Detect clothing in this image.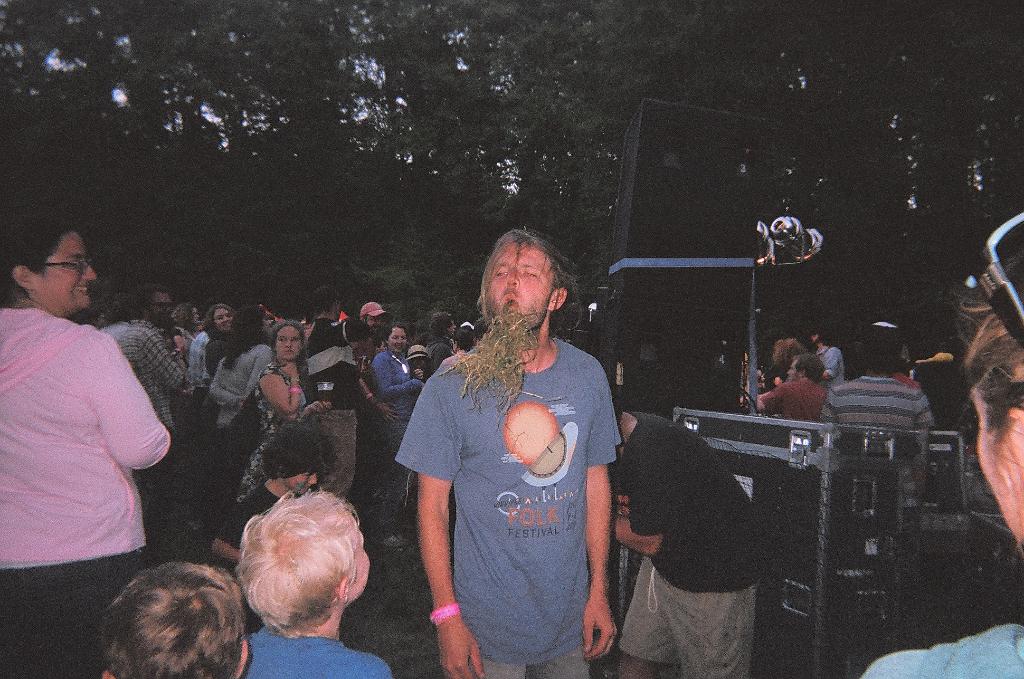
Detection: <bbox>814, 344, 844, 392</bbox>.
